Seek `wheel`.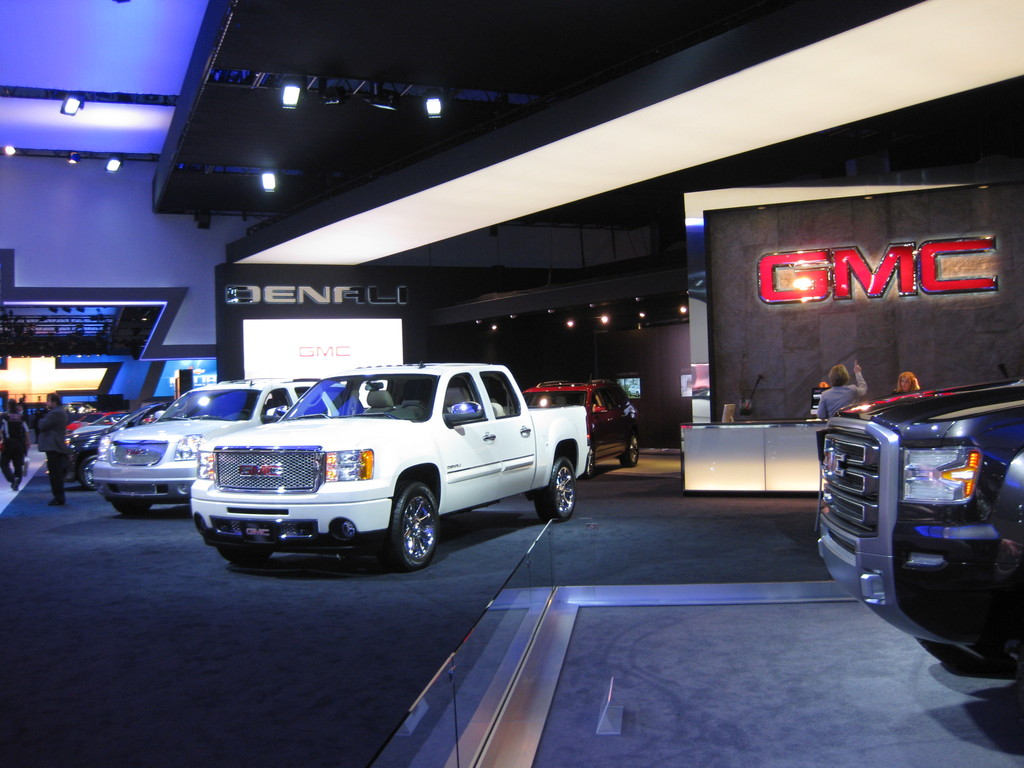
bbox=[120, 500, 154, 520].
